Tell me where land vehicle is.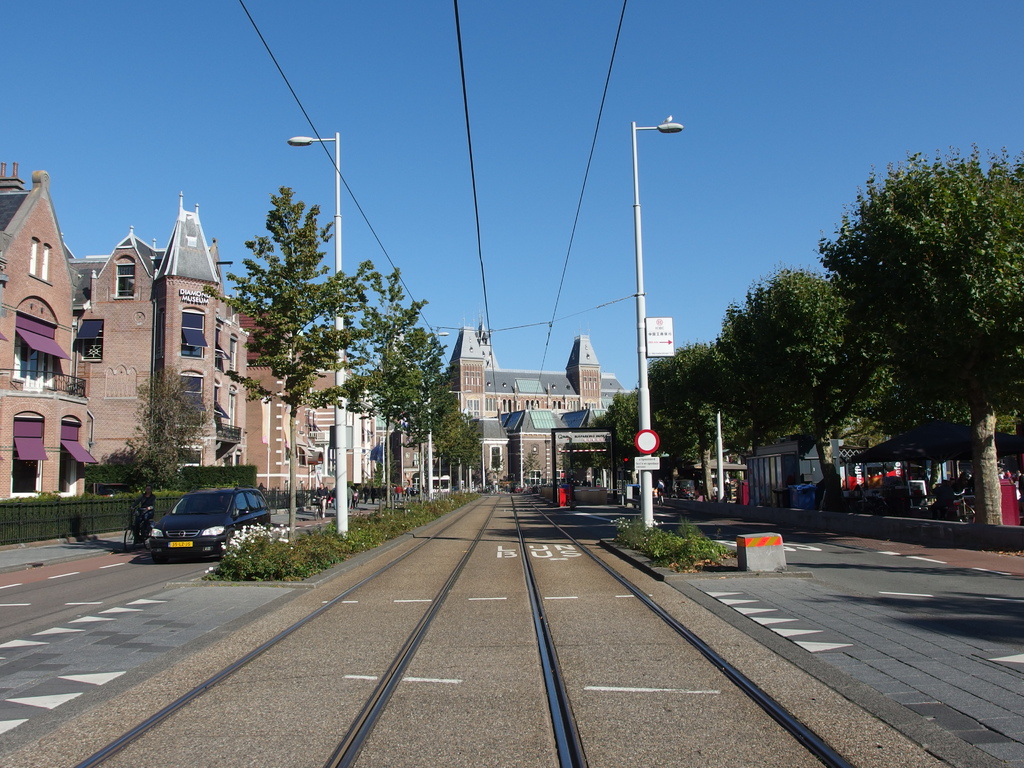
land vehicle is at detection(126, 516, 144, 548).
